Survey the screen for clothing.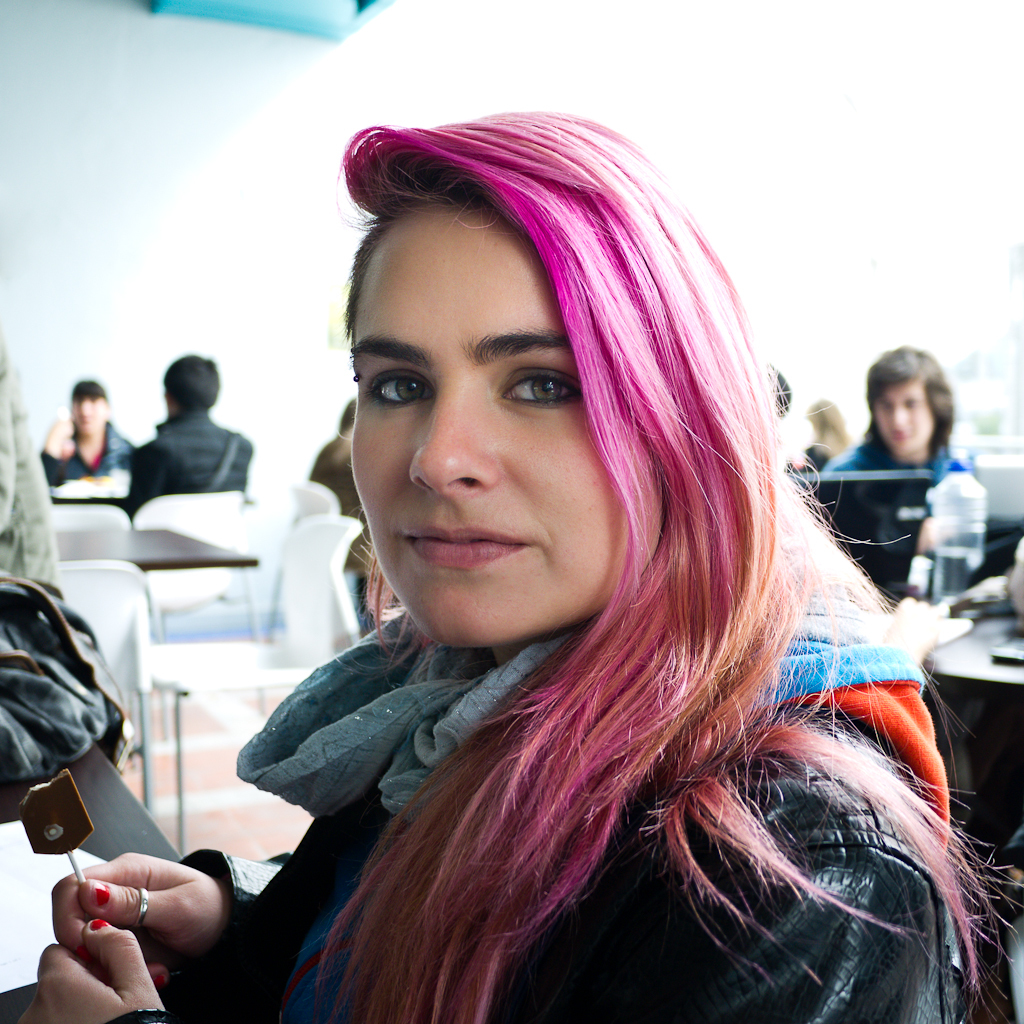
Survey found: [178, 459, 971, 994].
